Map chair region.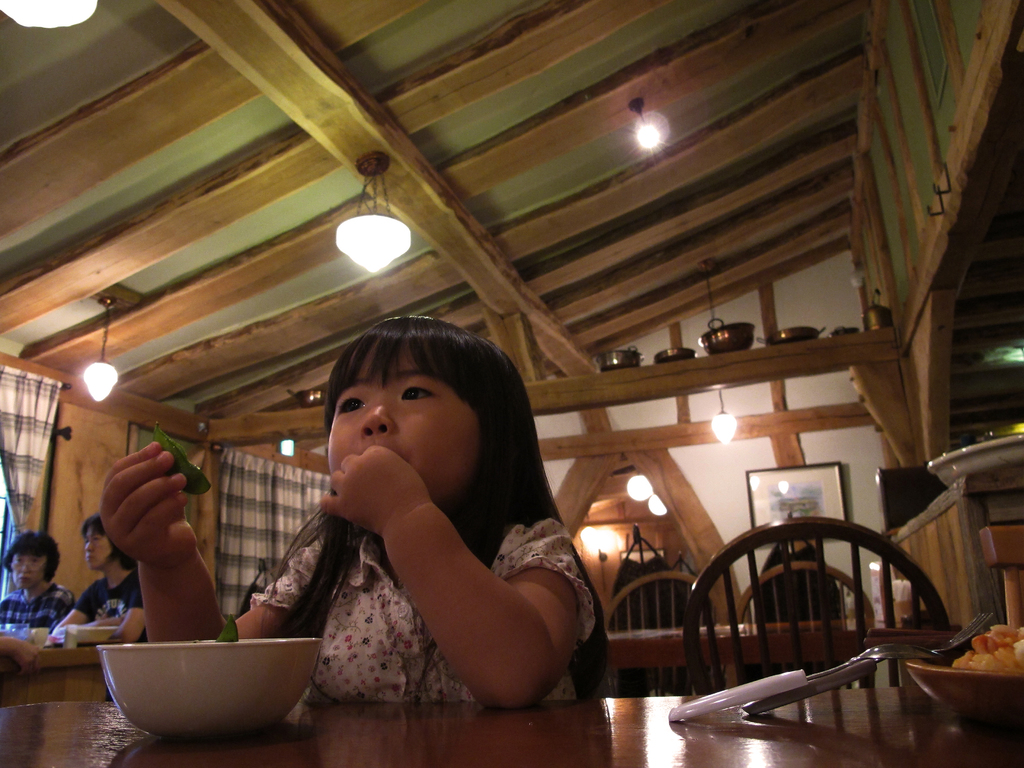
Mapped to Rect(605, 572, 722, 630).
